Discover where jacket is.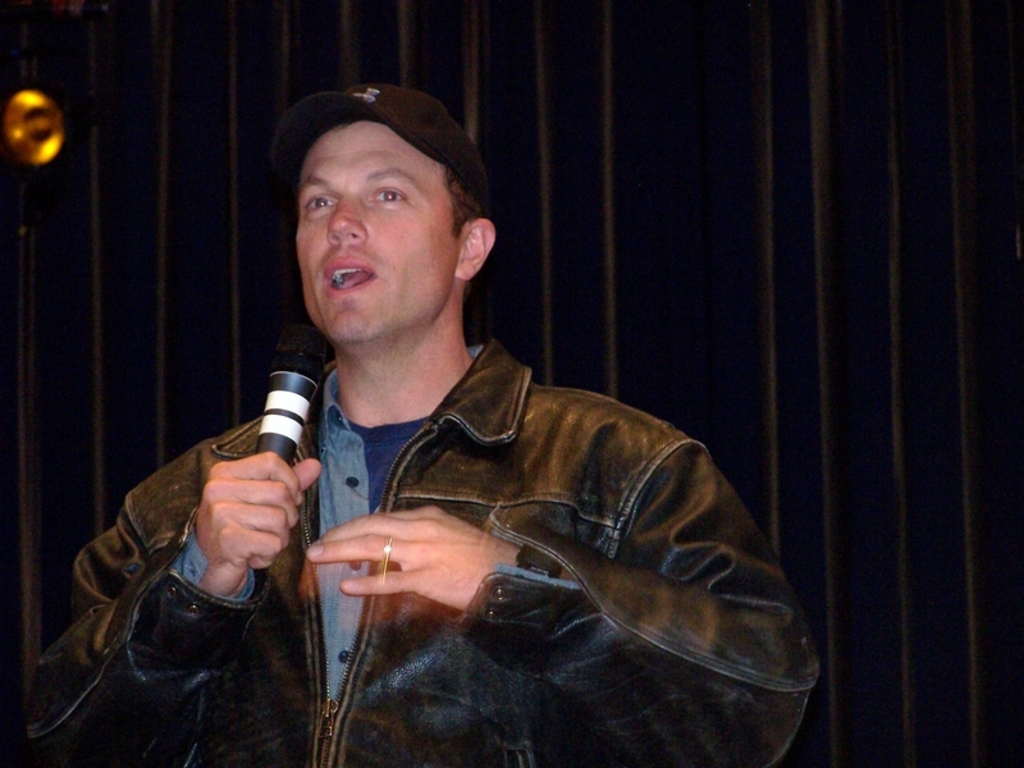
Discovered at [x1=69, y1=202, x2=799, y2=759].
